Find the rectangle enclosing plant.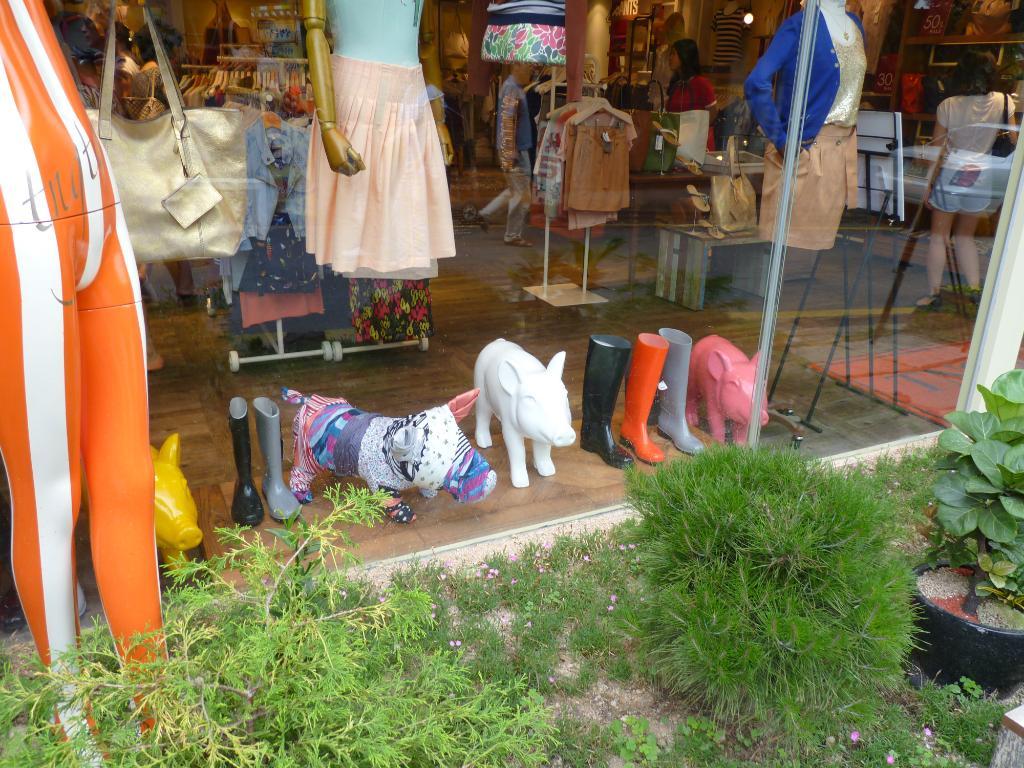
(905, 742, 959, 767).
